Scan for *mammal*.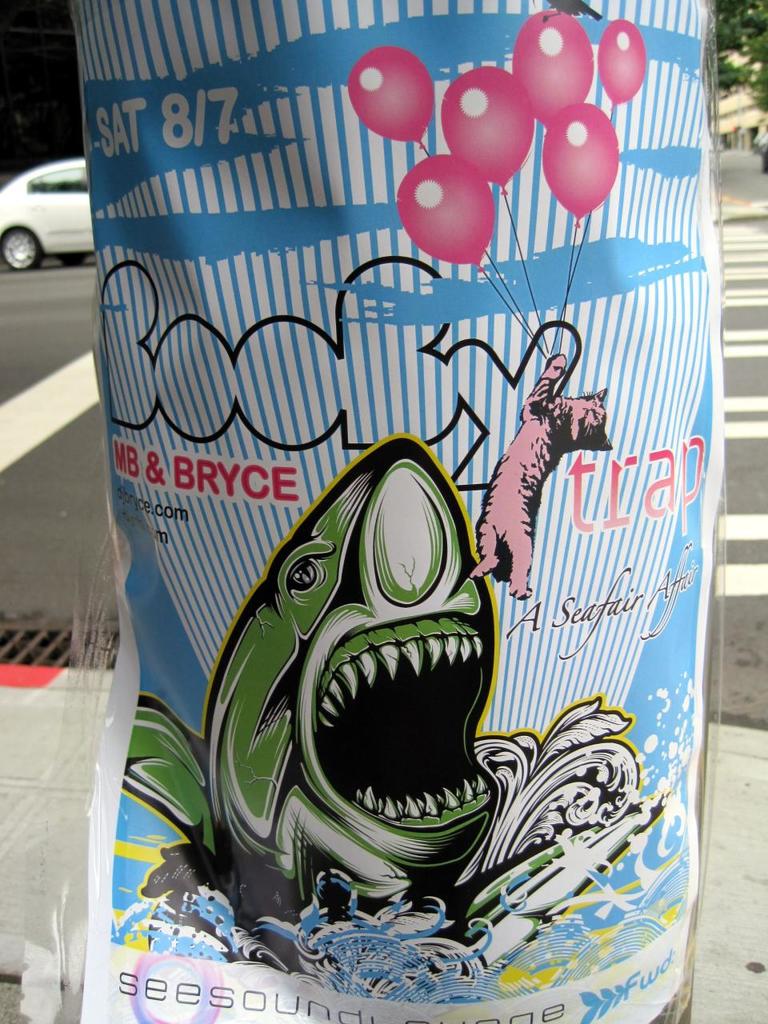
Scan result: BBox(476, 355, 608, 607).
